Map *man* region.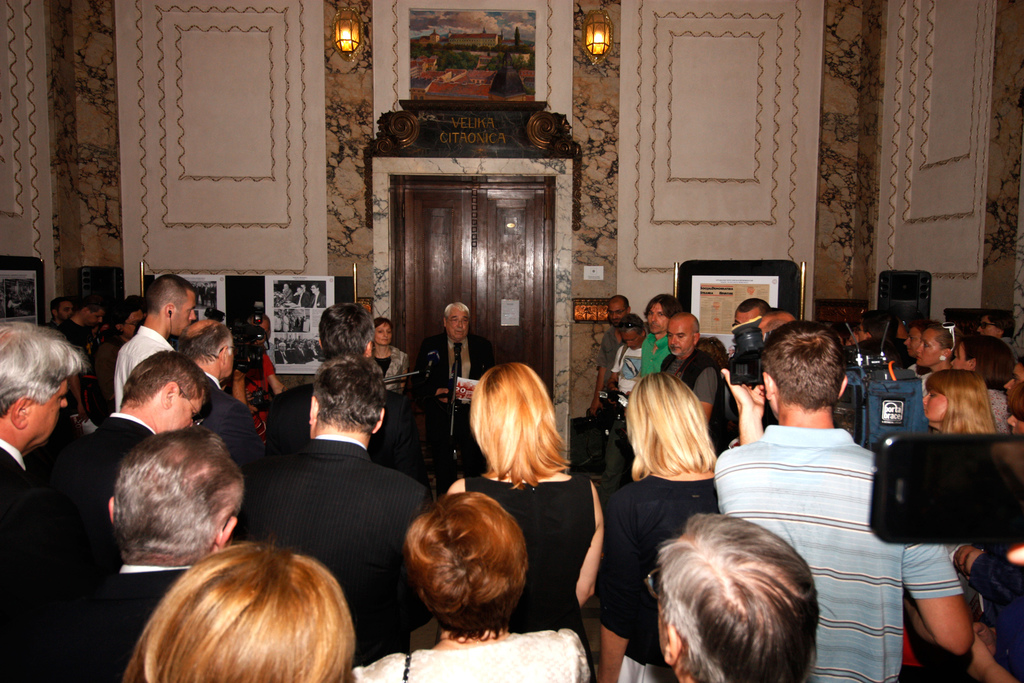
Mapped to {"x1": 413, "y1": 302, "x2": 492, "y2": 495}.
